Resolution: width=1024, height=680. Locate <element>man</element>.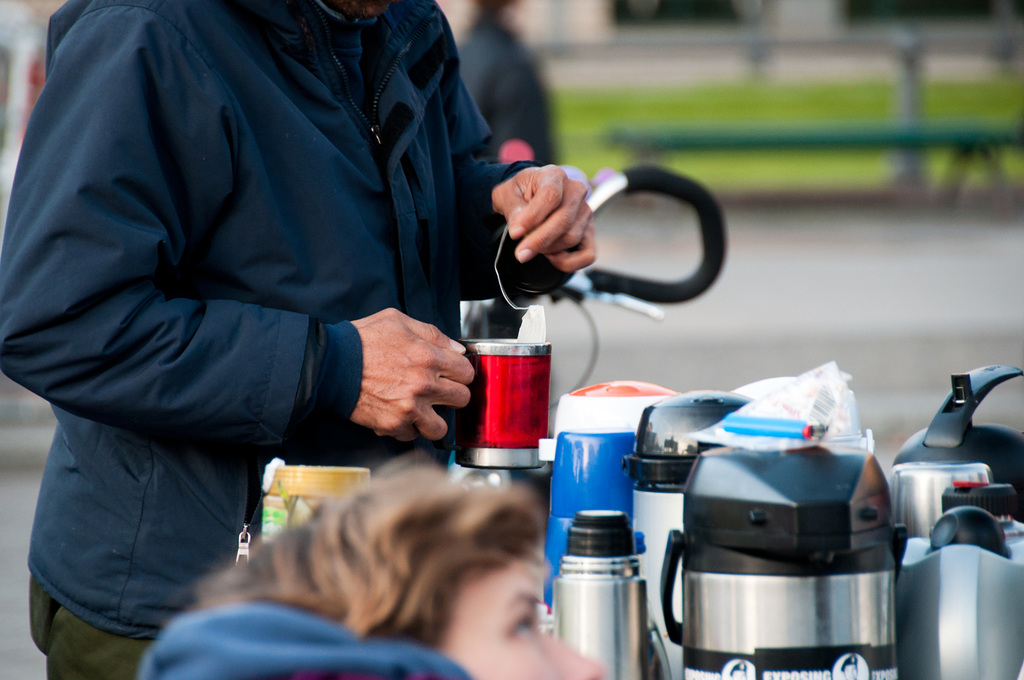
l=460, t=0, r=561, b=170.
